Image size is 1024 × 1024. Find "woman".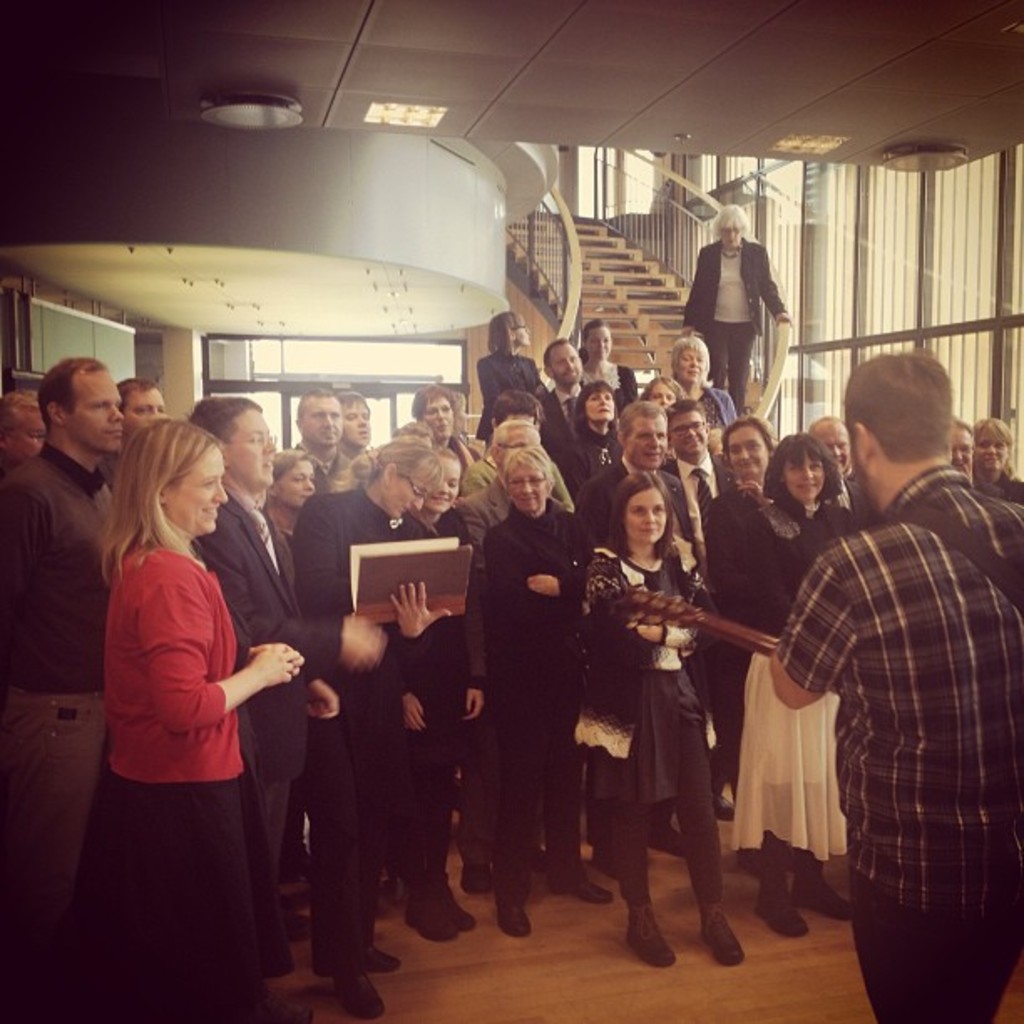
{"x1": 666, "y1": 331, "x2": 740, "y2": 428}.
